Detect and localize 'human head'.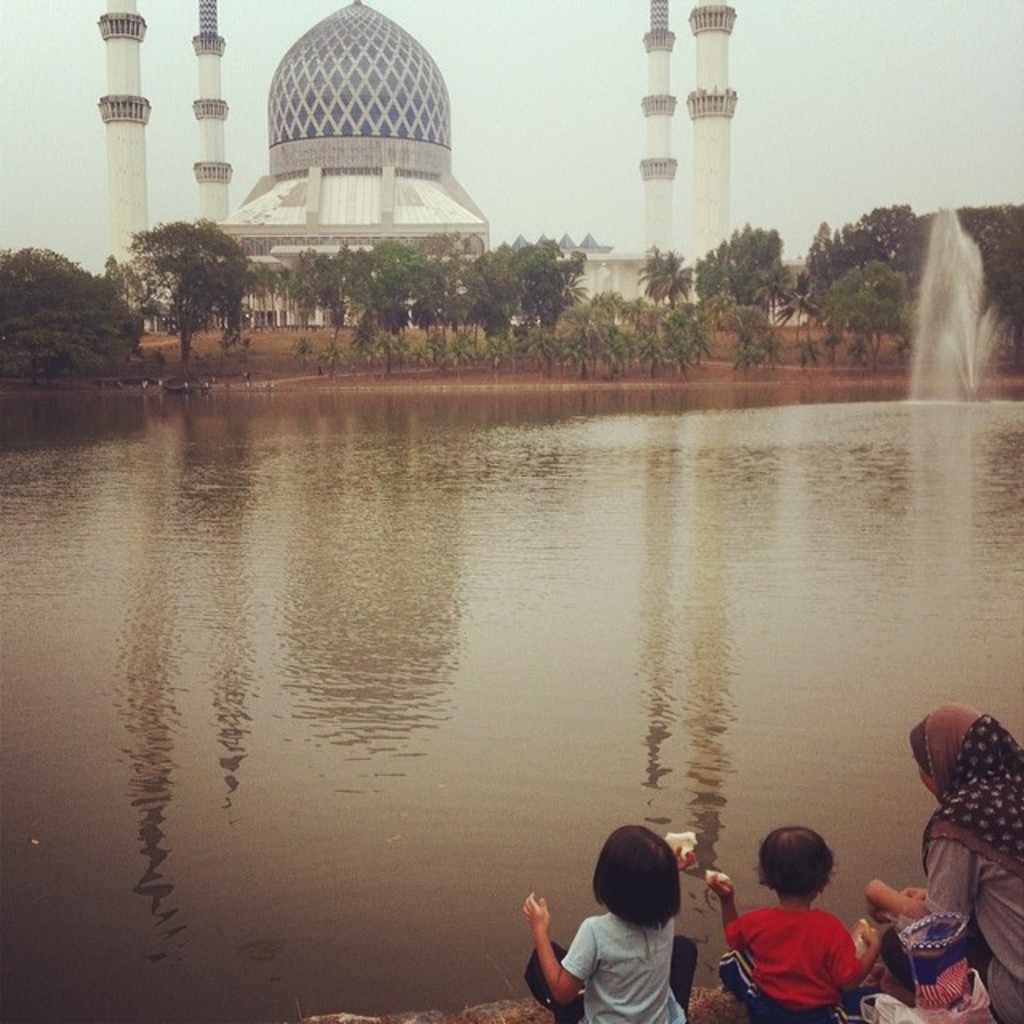
Localized at x1=914 y1=706 x2=1013 y2=803.
